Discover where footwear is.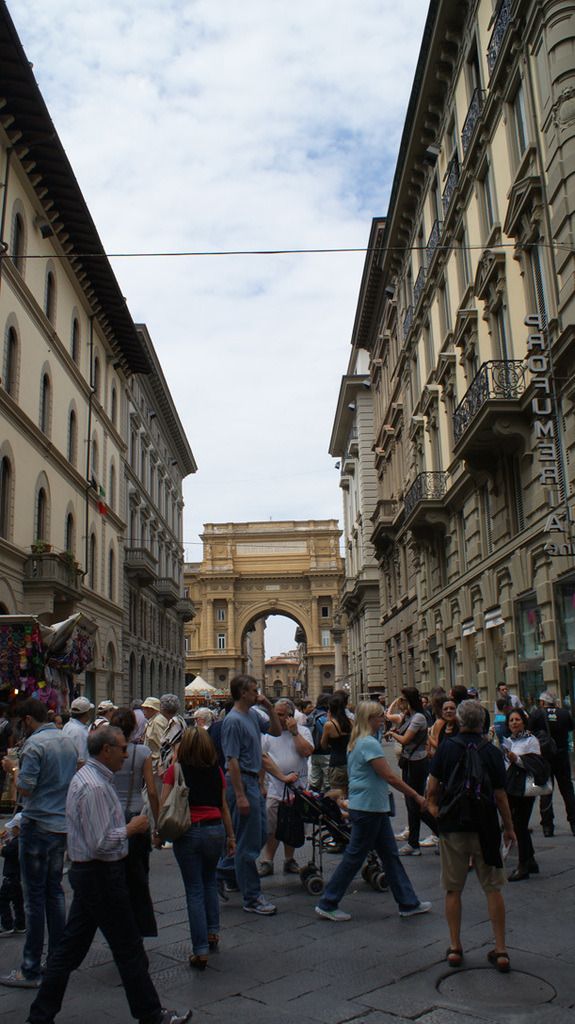
Discovered at (327,840,354,851).
